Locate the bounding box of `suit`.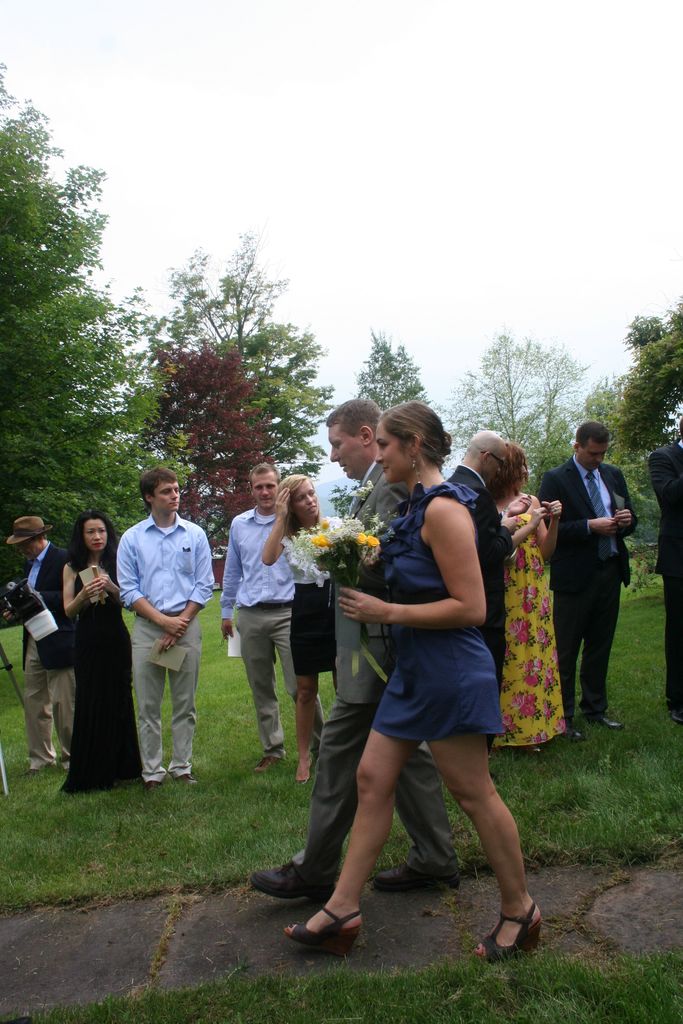
Bounding box: 649/442/682/707.
